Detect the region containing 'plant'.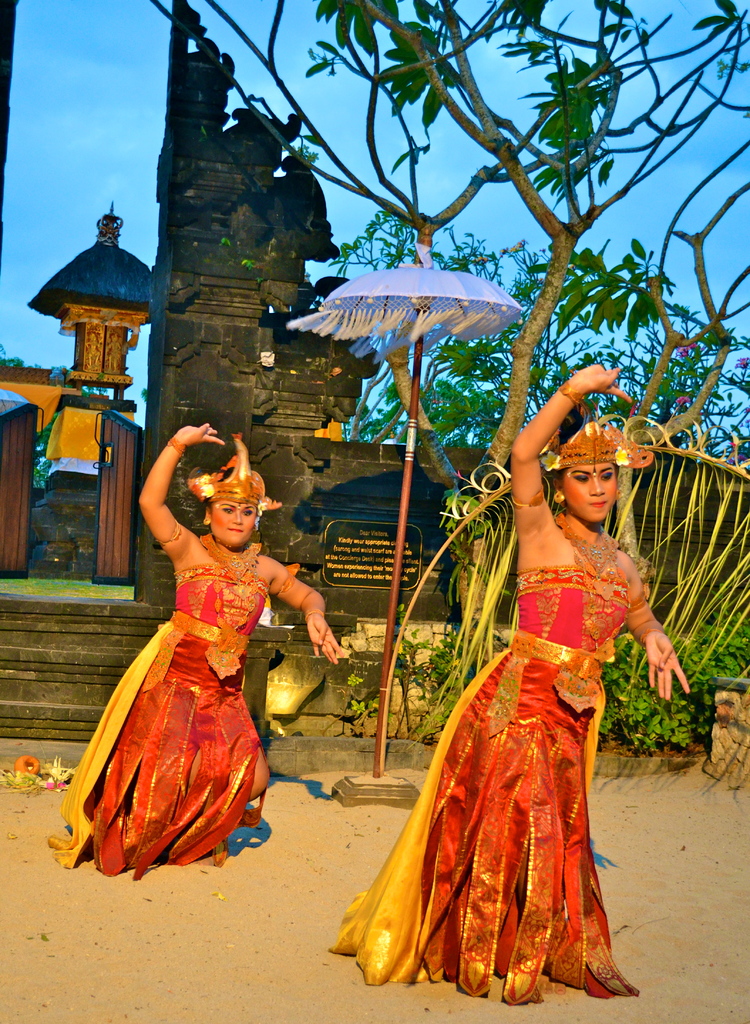
locate(345, 641, 393, 760).
